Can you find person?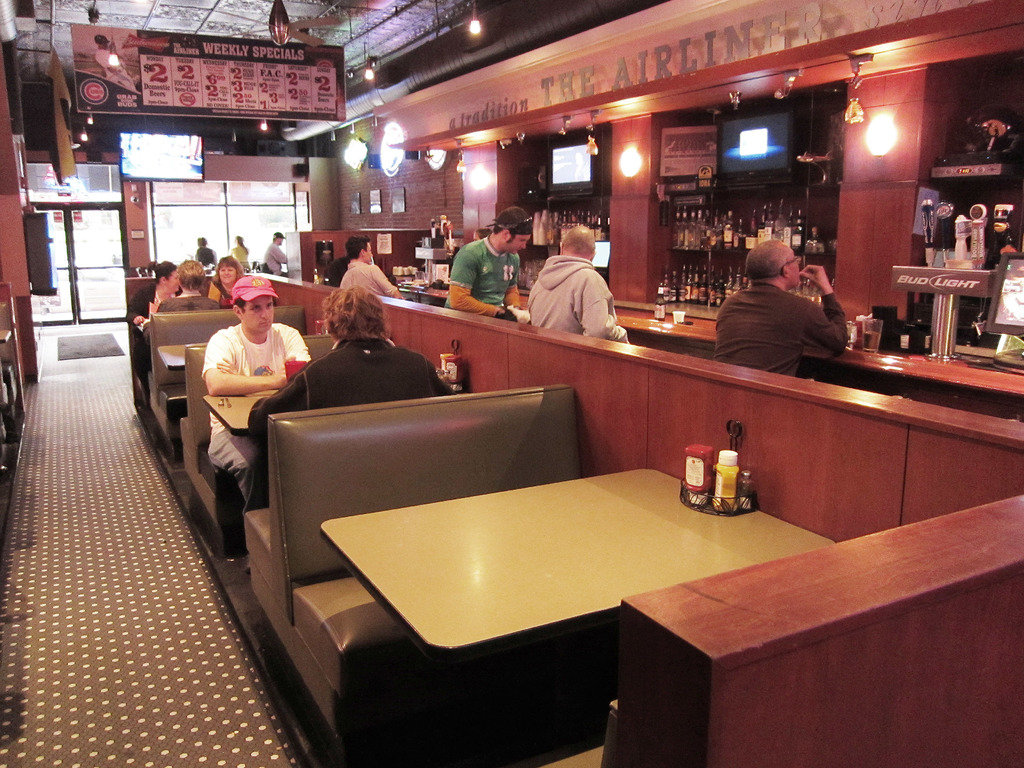
Yes, bounding box: region(202, 277, 312, 514).
